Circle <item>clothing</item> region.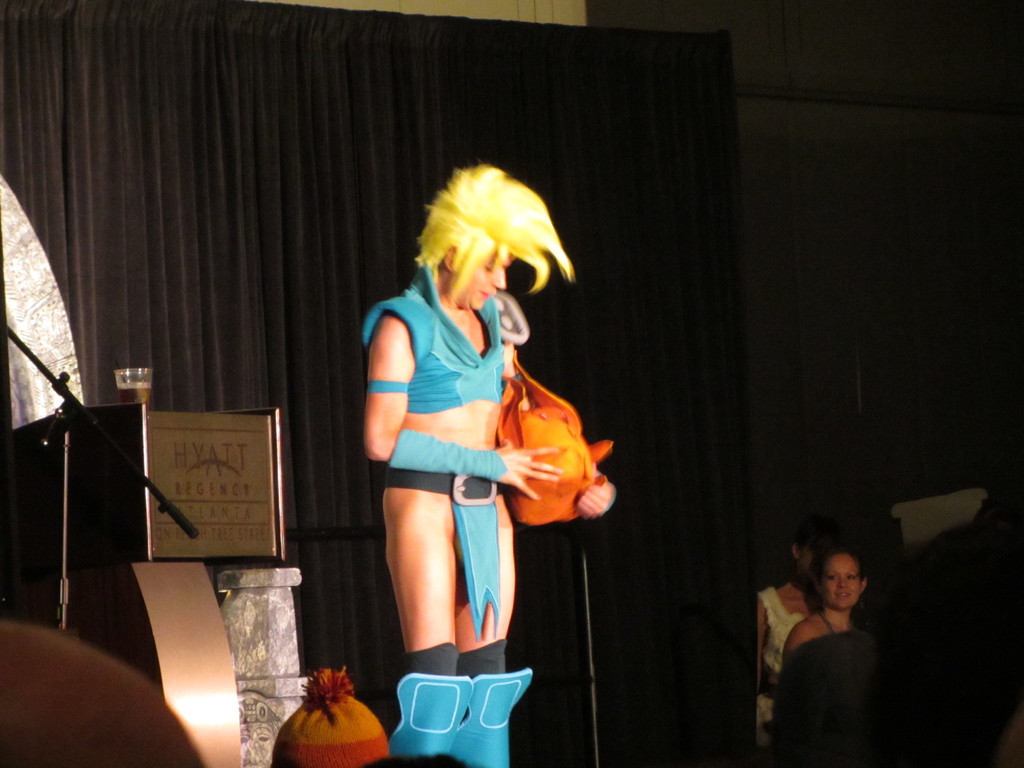
Region: Rect(751, 584, 809, 760).
